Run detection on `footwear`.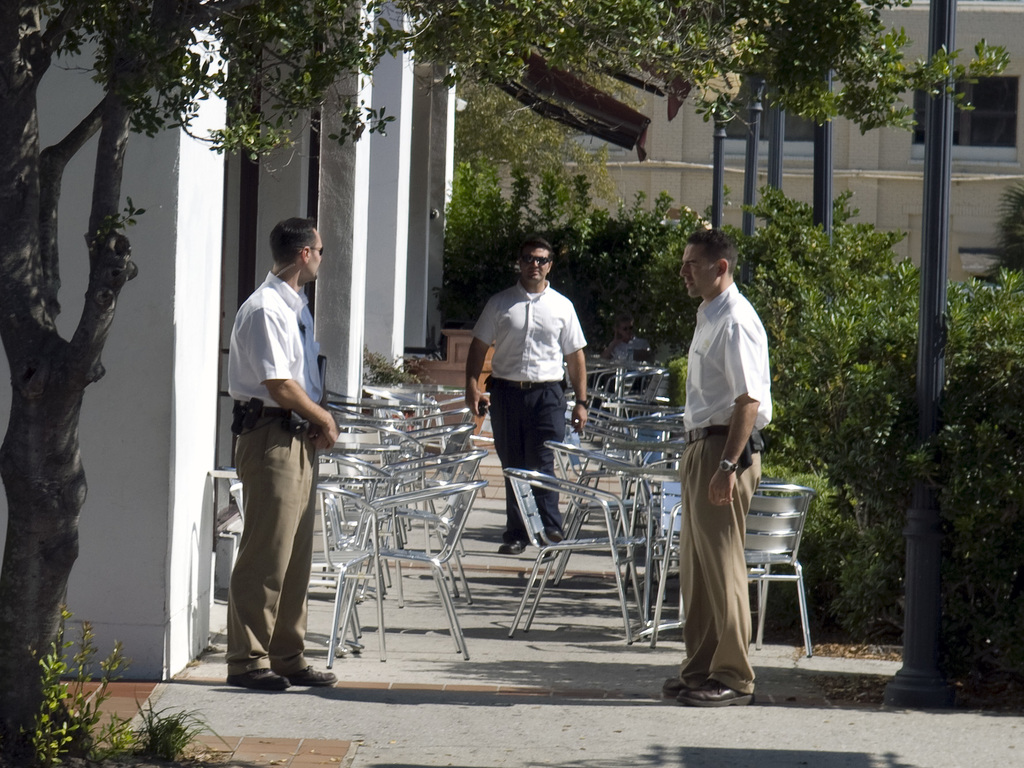
Result: region(227, 667, 285, 694).
